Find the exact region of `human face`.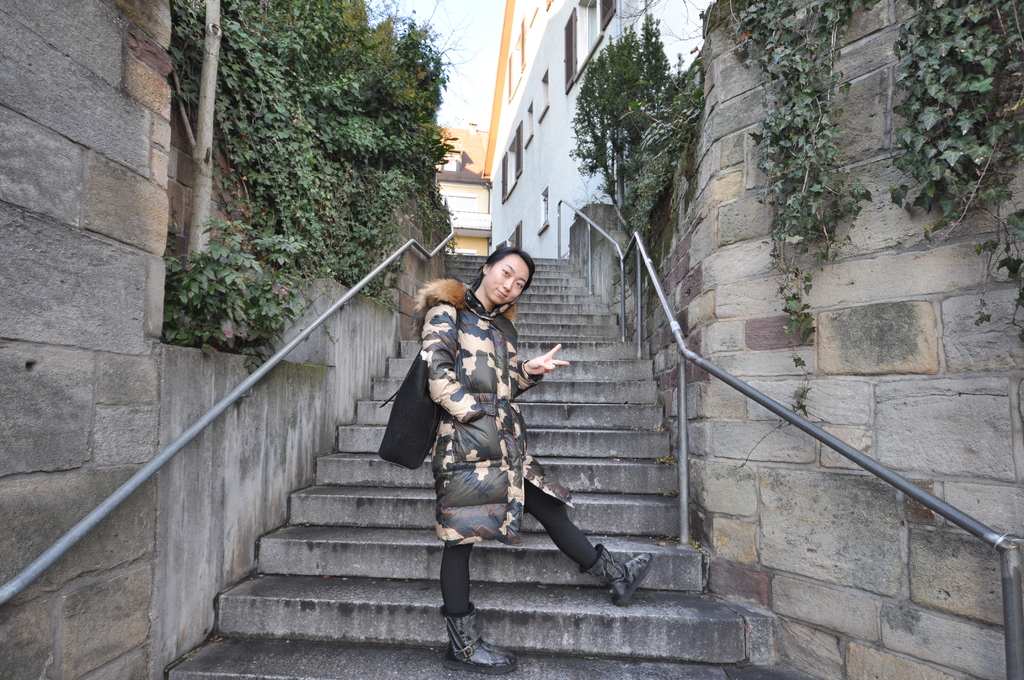
Exact region: 483 253 529 303.
